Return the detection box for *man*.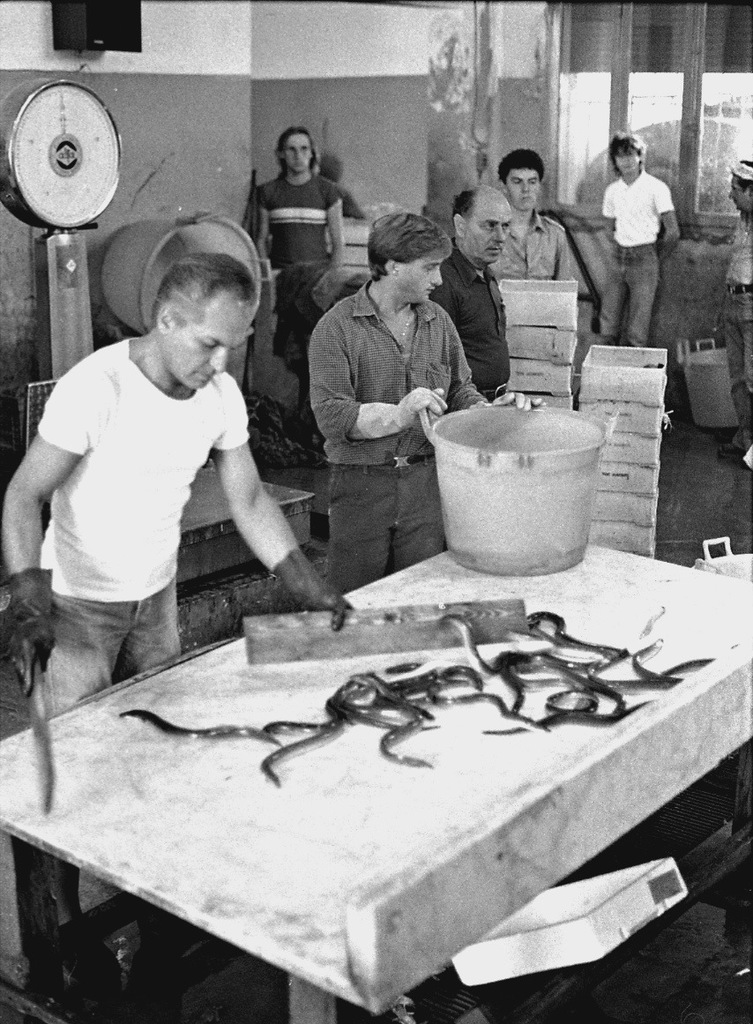
region(0, 245, 354, 931).
